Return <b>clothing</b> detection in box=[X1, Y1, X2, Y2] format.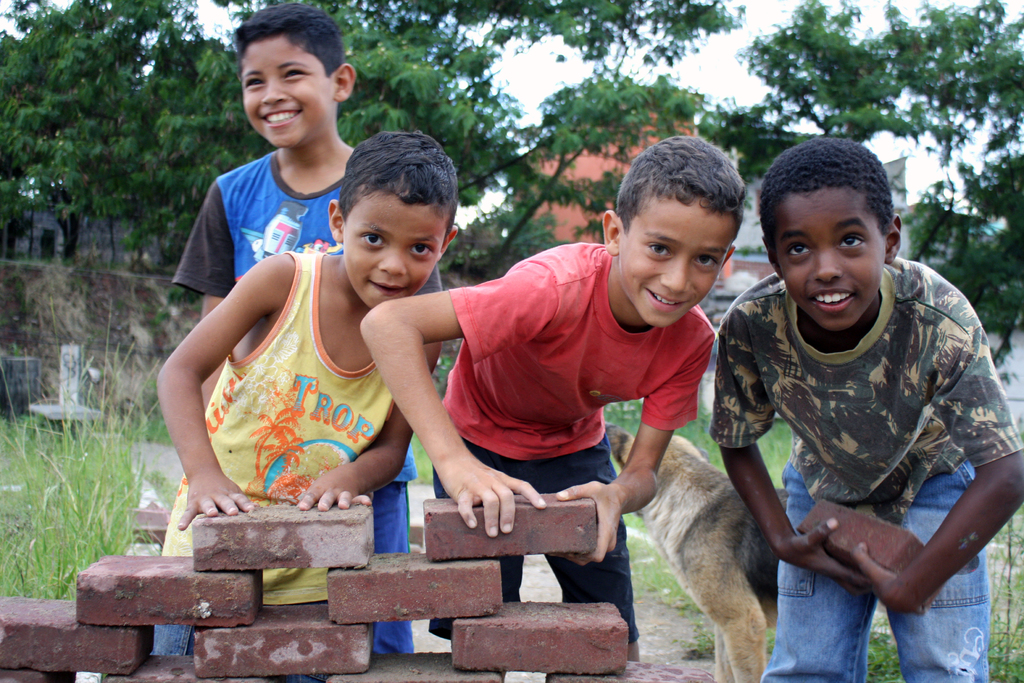
box=[431, 242, 720, 641].
